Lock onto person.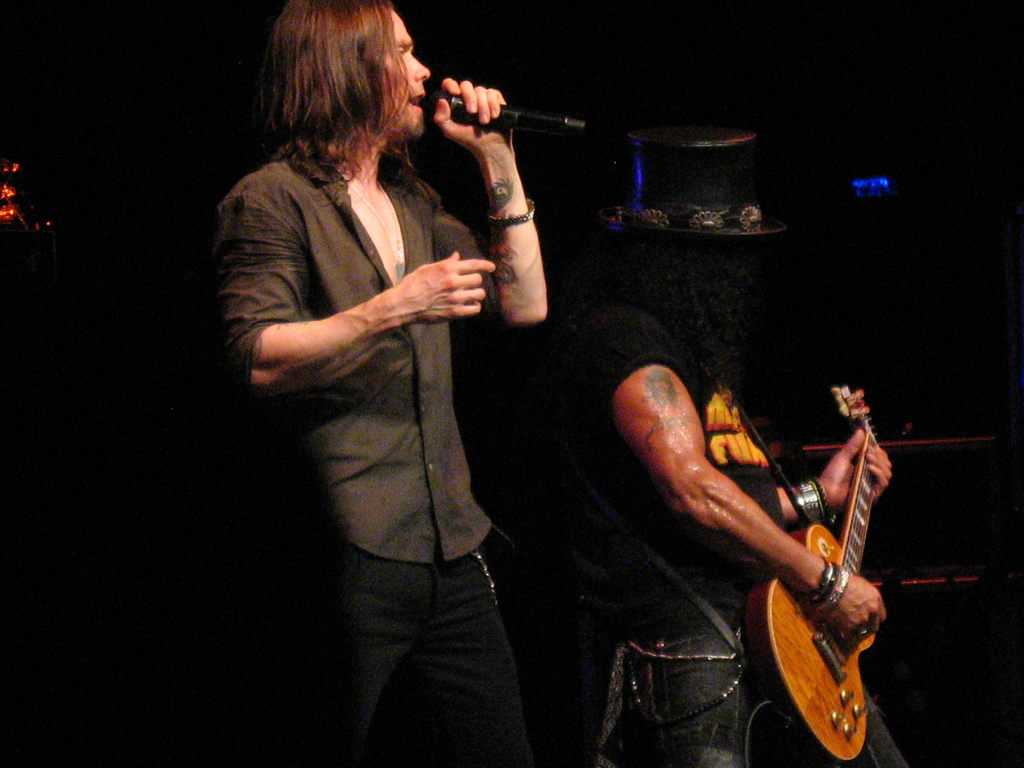
Locked: left=212, top=8, right=537, bottom=728.
